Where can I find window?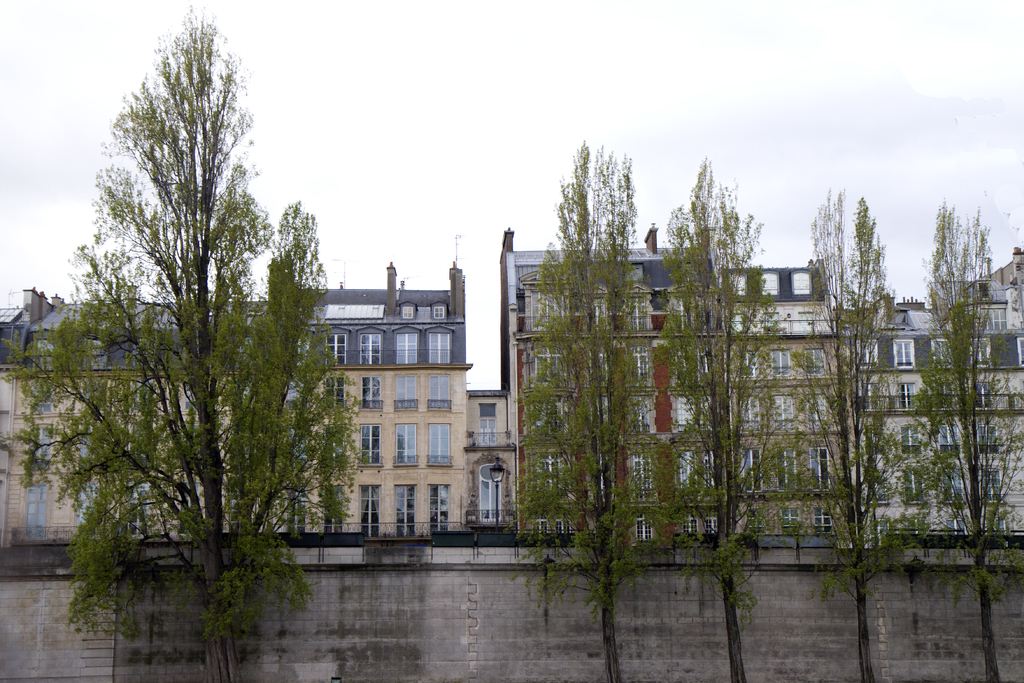
You can find it at box=[742, 509, 761, 536].
